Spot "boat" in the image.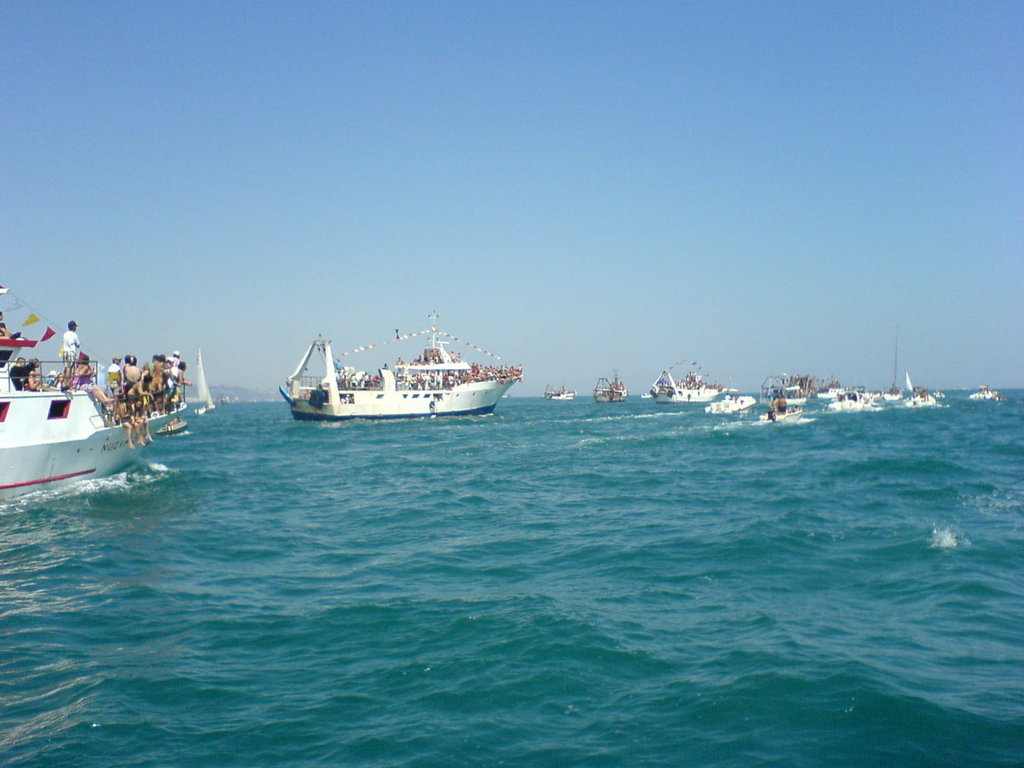
"boat" found at 755:410:819:430.
